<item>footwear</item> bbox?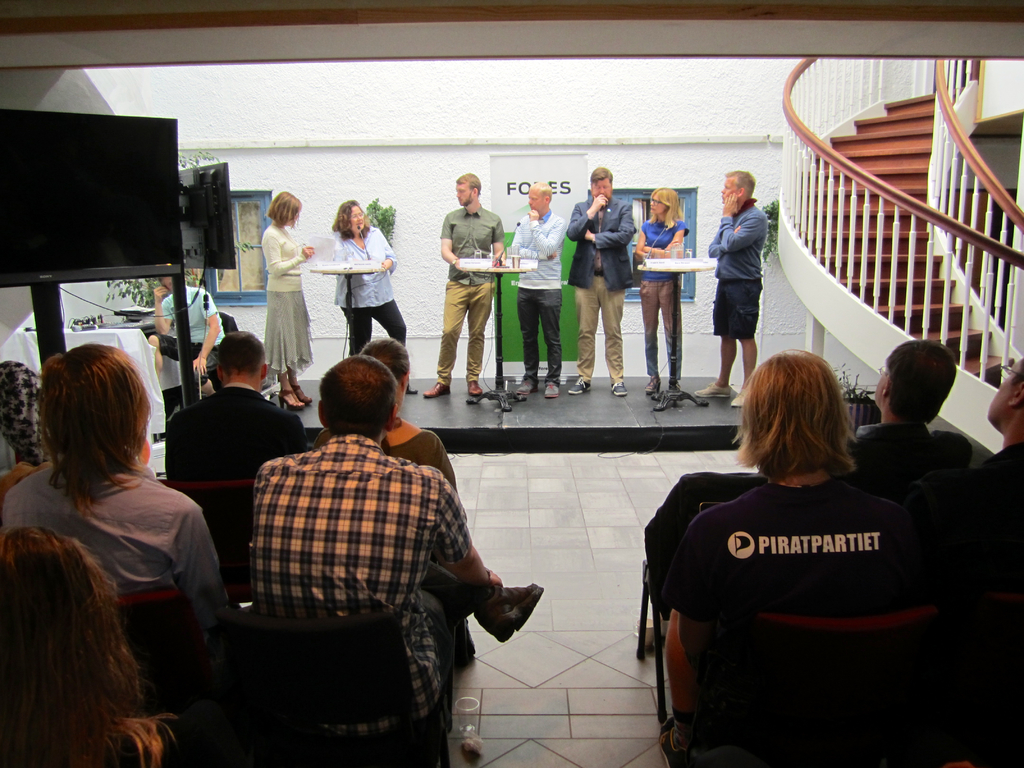
box(695, 383, 727, 399)
